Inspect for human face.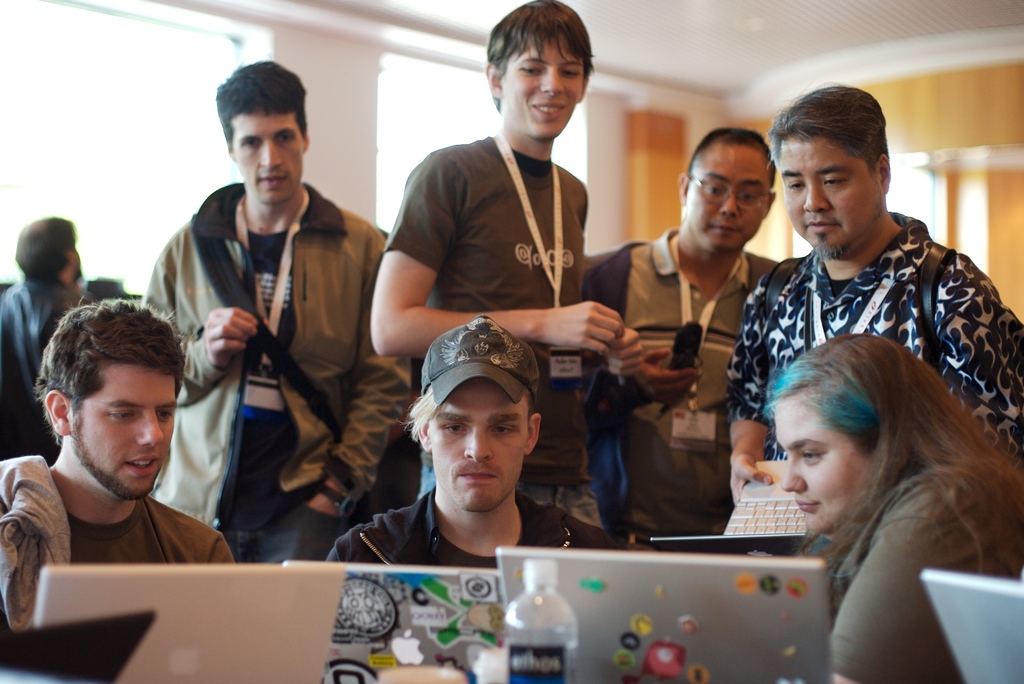
Inspection: [500,29,586,141].
